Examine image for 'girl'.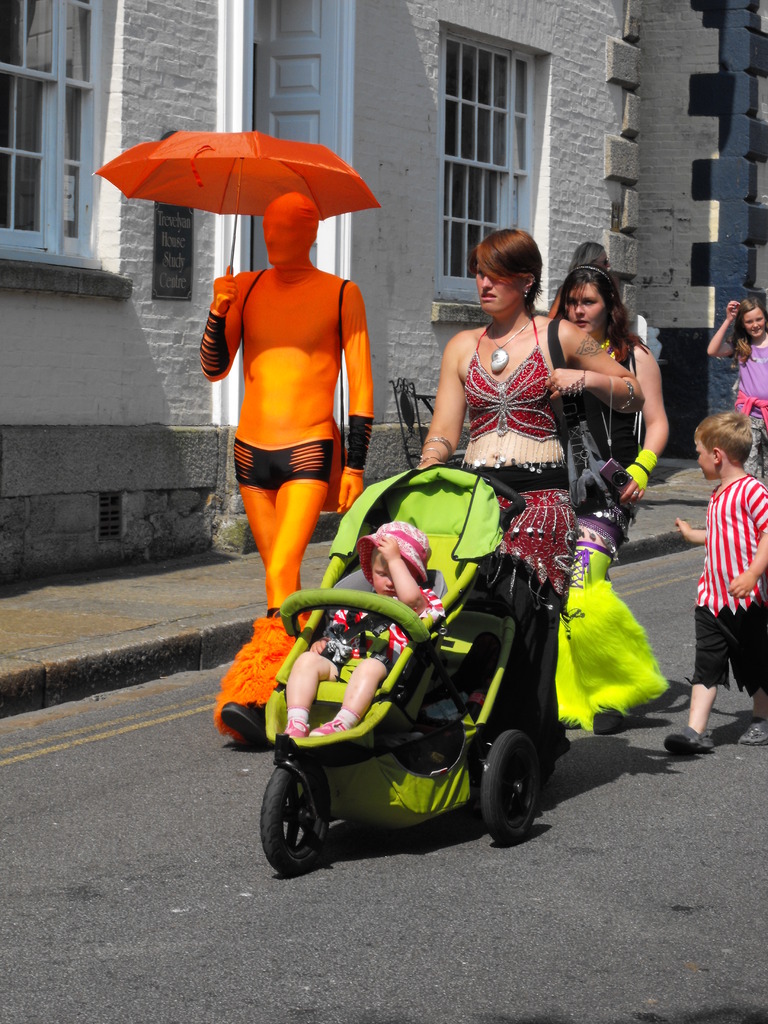
Examination result: detection(708, 294, 767, 476).
